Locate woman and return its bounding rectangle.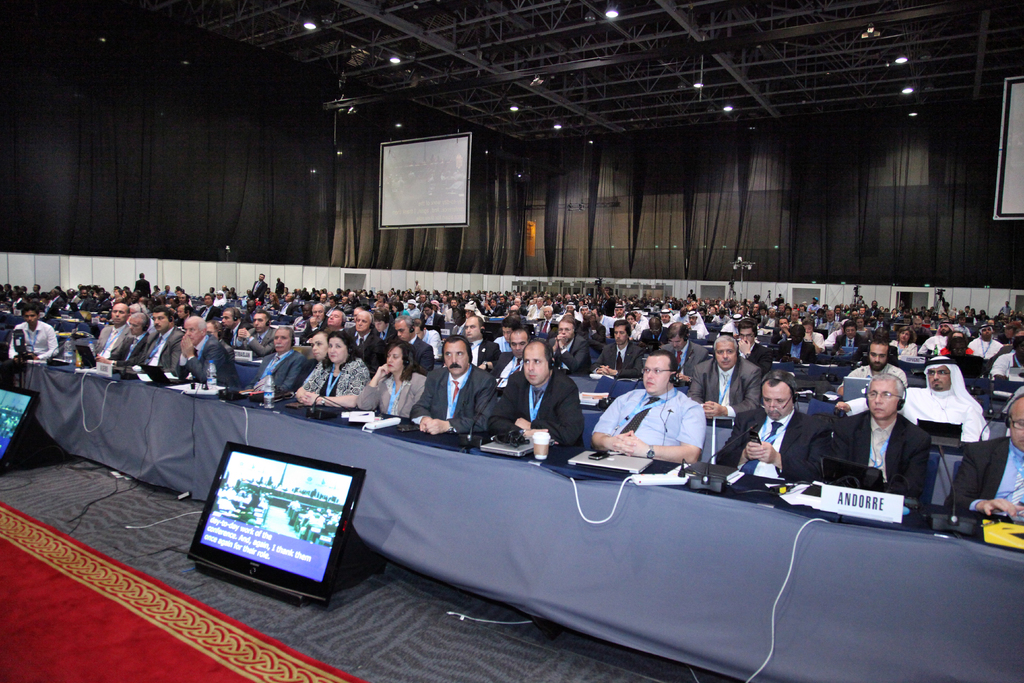
region(291, 331, 328, 391).
